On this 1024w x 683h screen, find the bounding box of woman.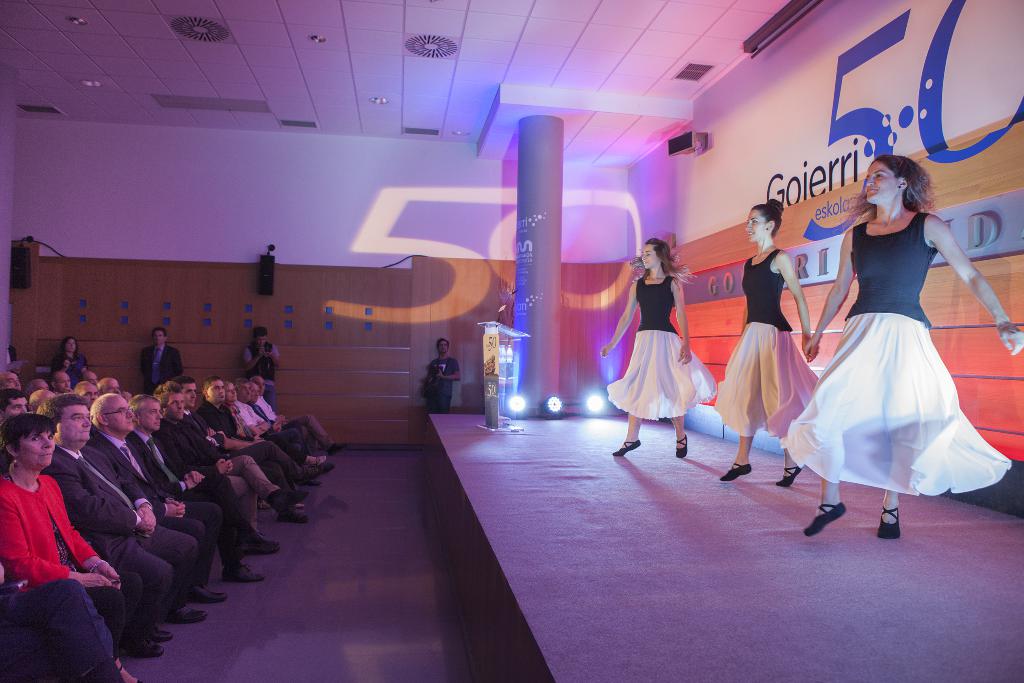
Bounding box: [781,154,1023,534].
